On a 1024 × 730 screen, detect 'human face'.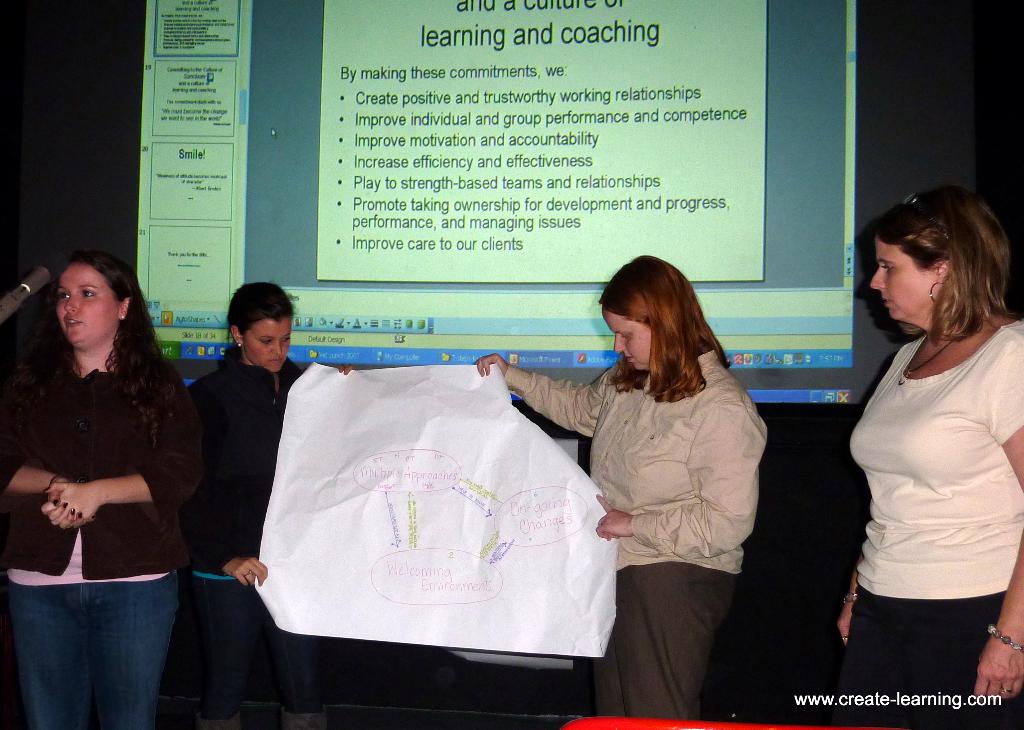
[left=860, top=240, right=927, bottom=327].
